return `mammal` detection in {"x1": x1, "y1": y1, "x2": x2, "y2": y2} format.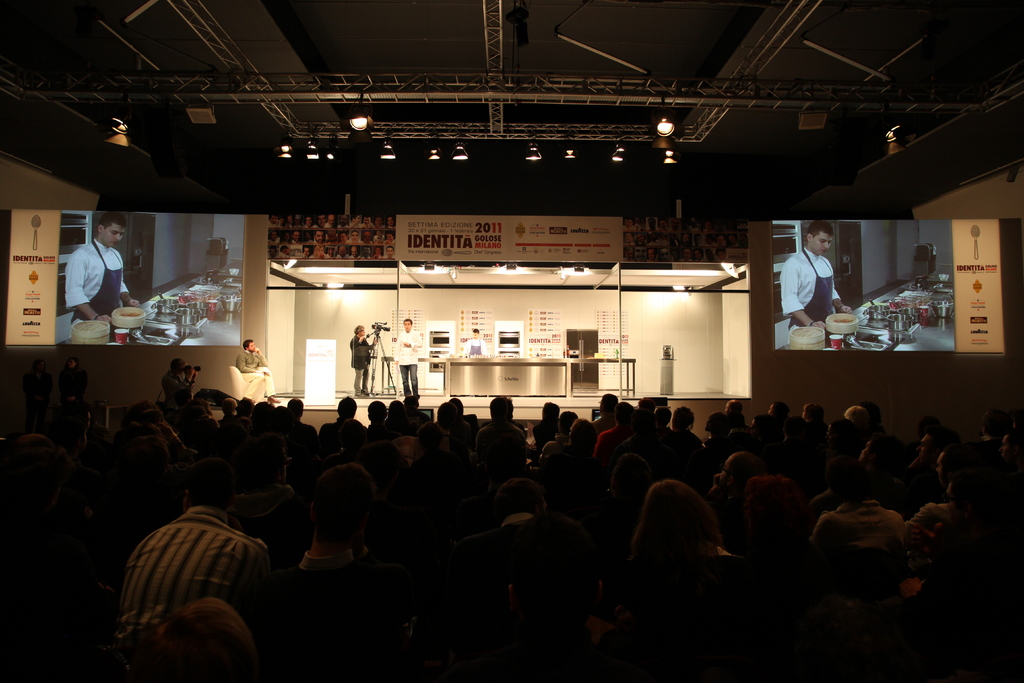
{"x1": 384, "y1": 233, "x2": 392, "y2": 243}.
